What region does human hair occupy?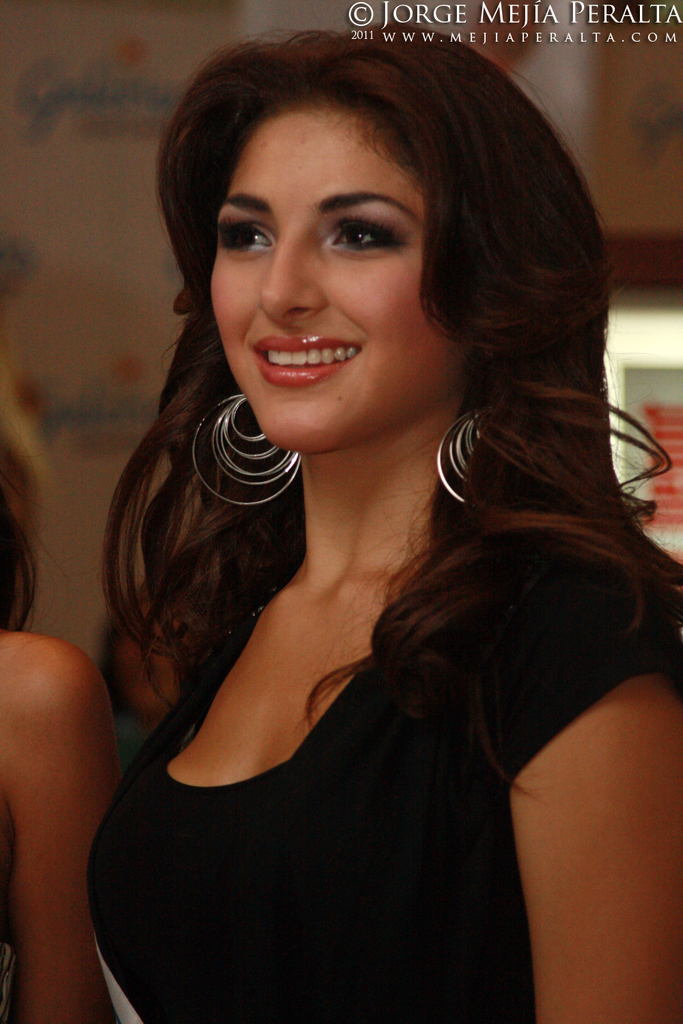
<region>115, 49, 604, 831</region>.
